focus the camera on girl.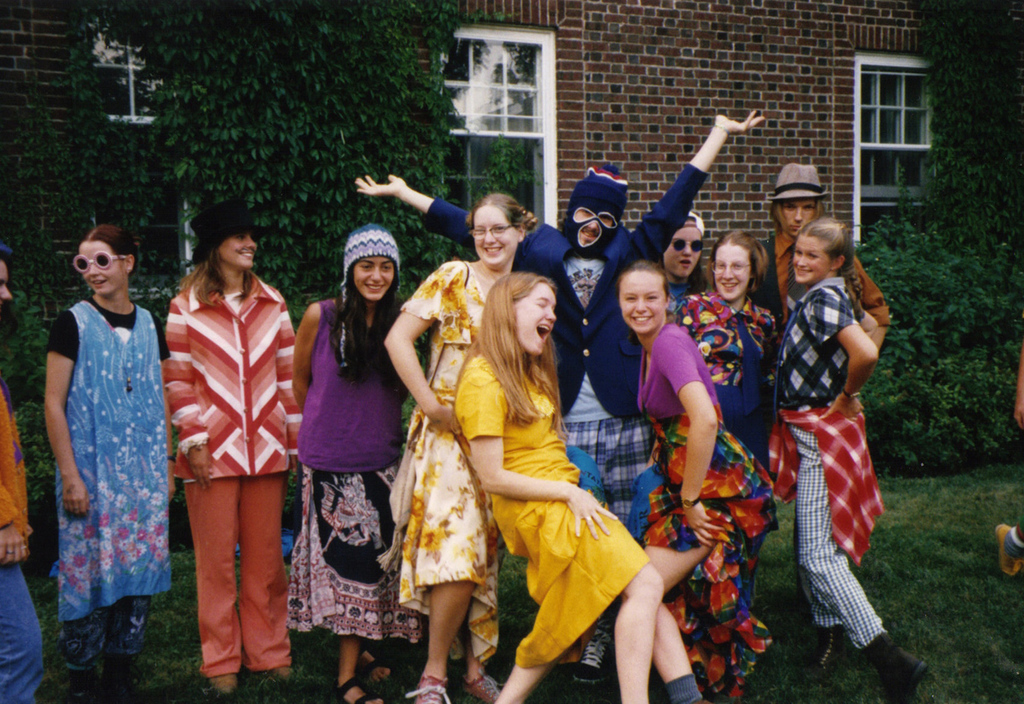
Focus region: bbox(291, 225, 425, 703).
